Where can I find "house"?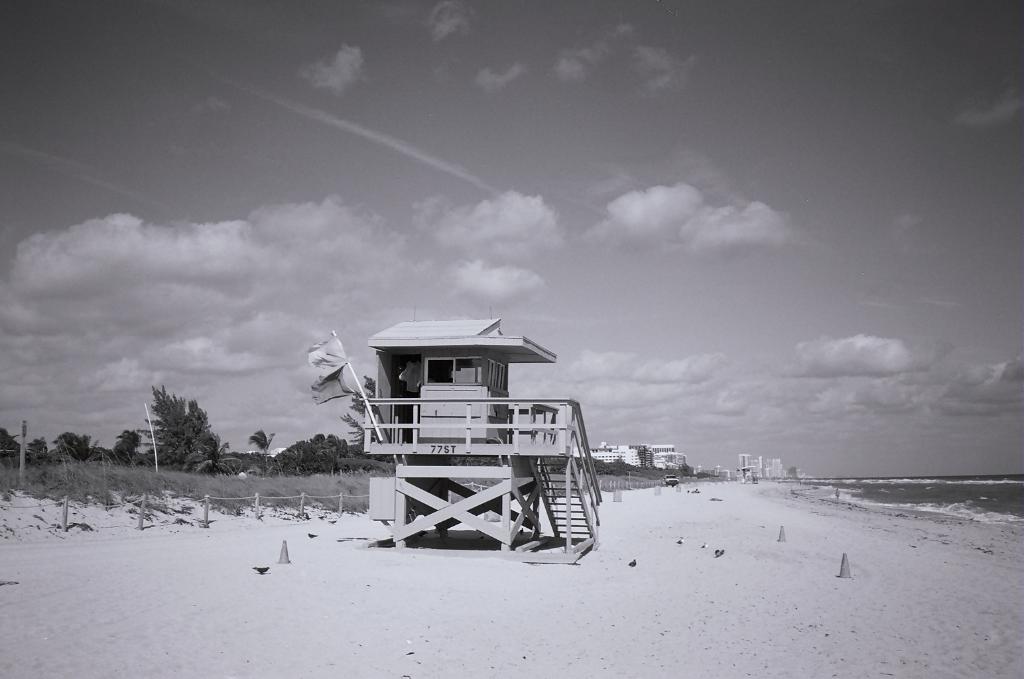
You can find it at rect(592, 436, 688, 488).
